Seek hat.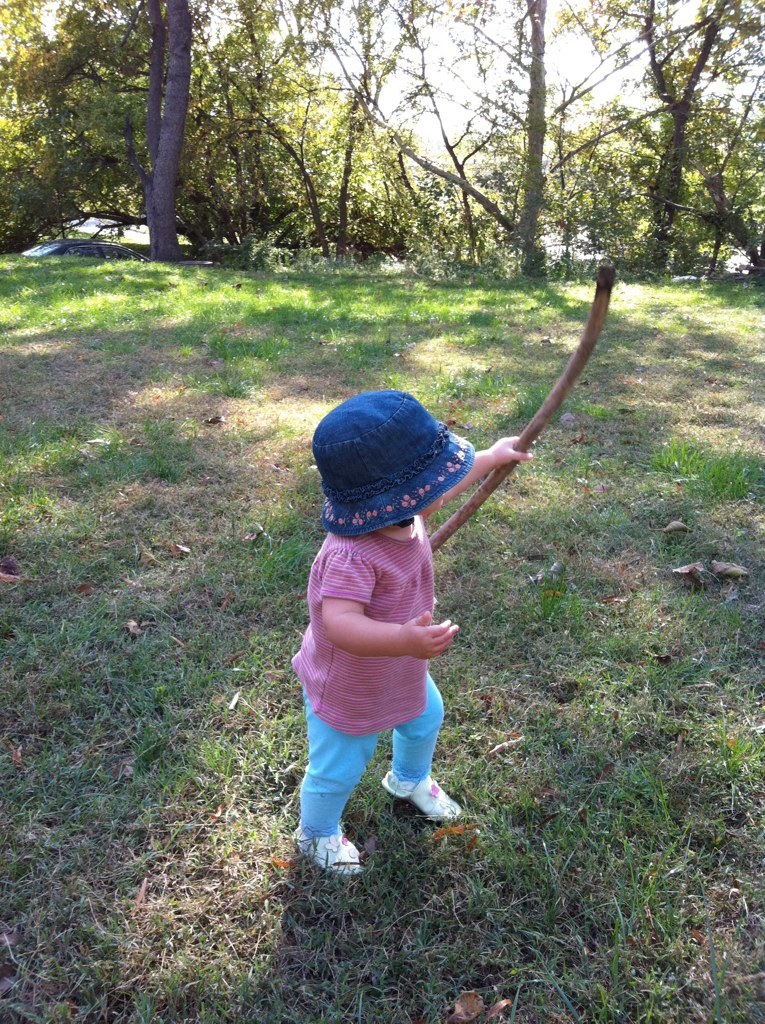
select_region(309, 391, 478, 540).
